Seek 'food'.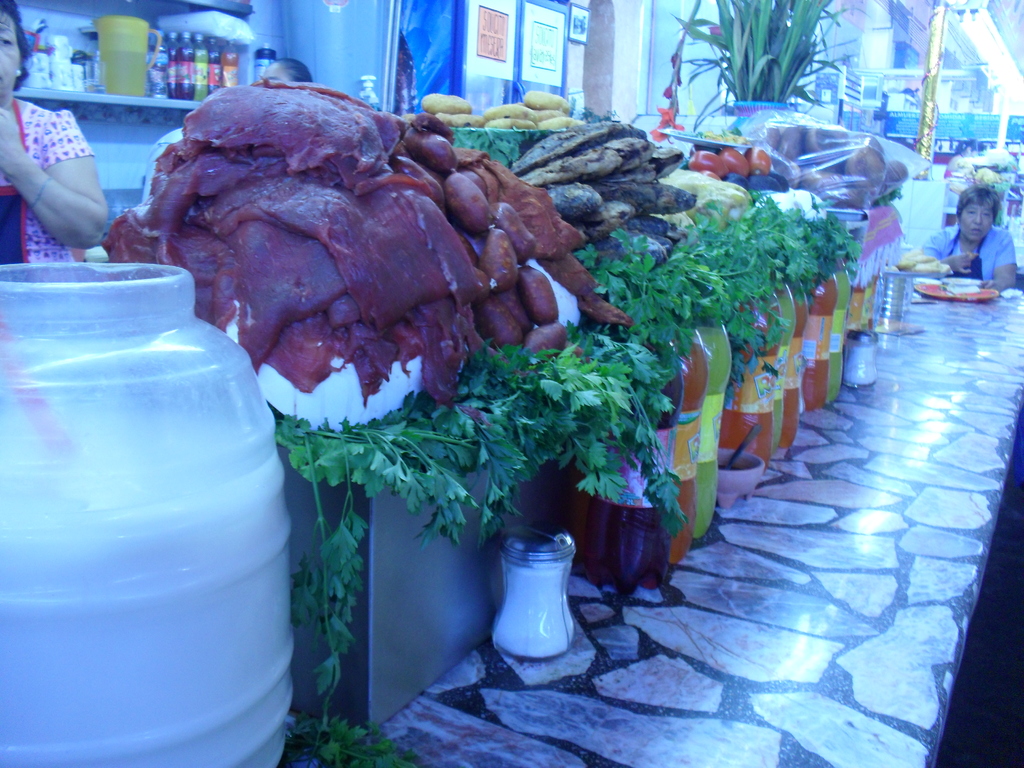
{"x1": 935, "y1": 275, "x2": 984, "y2": 297}.
